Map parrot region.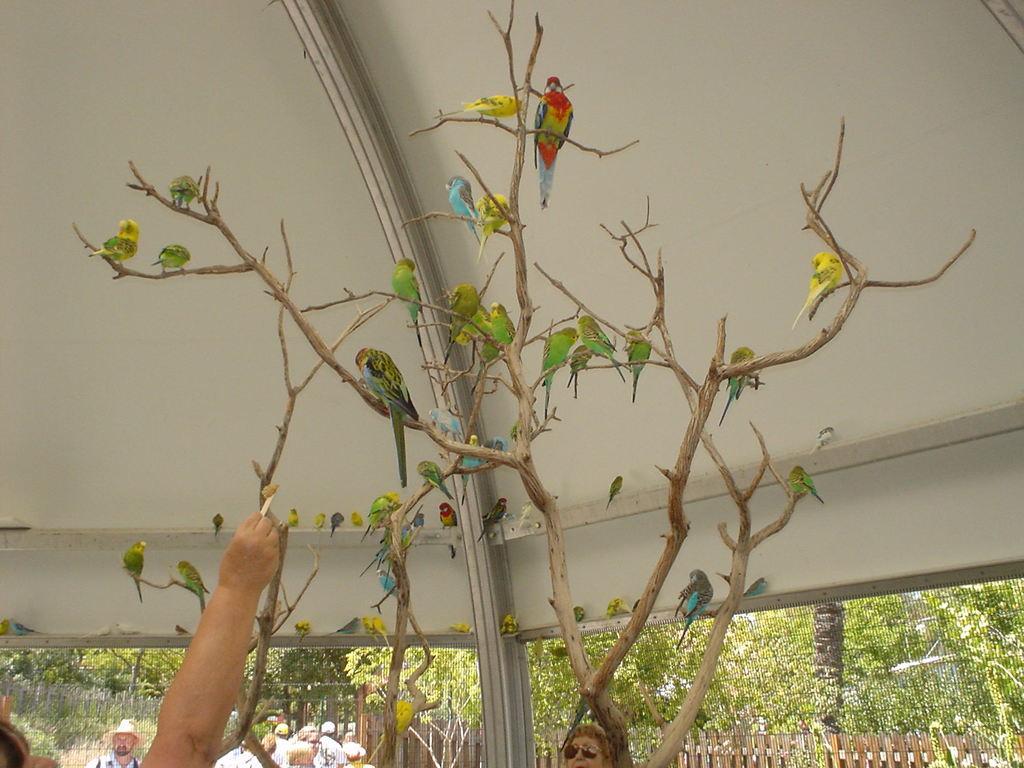
Mapped to locate(796, 250, 863, 332).
